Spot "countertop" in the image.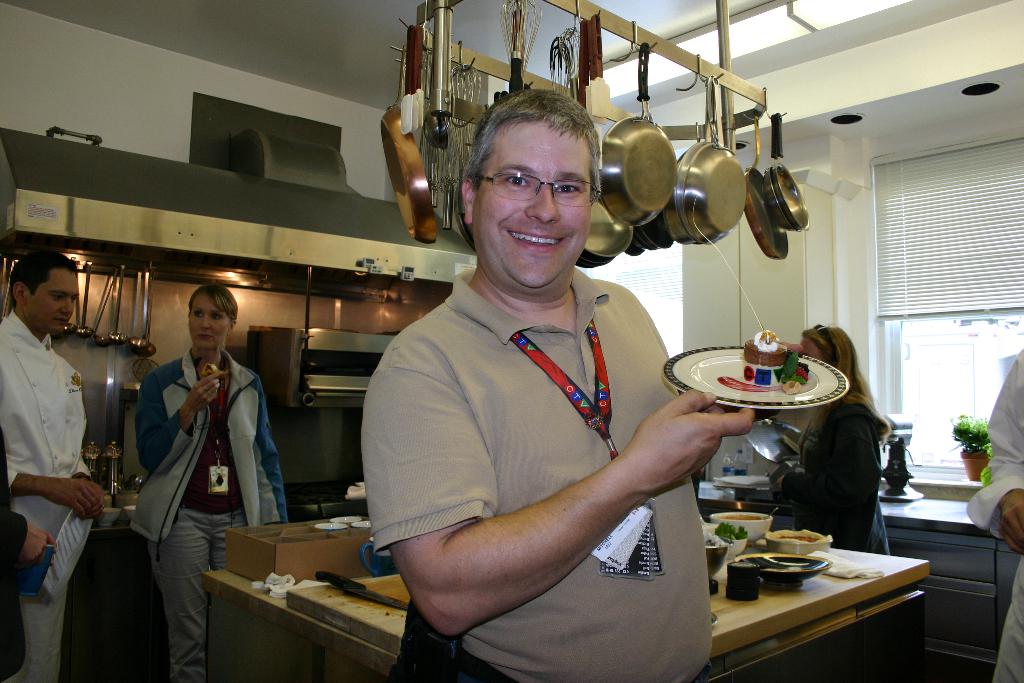
"countertop" found at left=202, top=529, right=929, bottom=676.
